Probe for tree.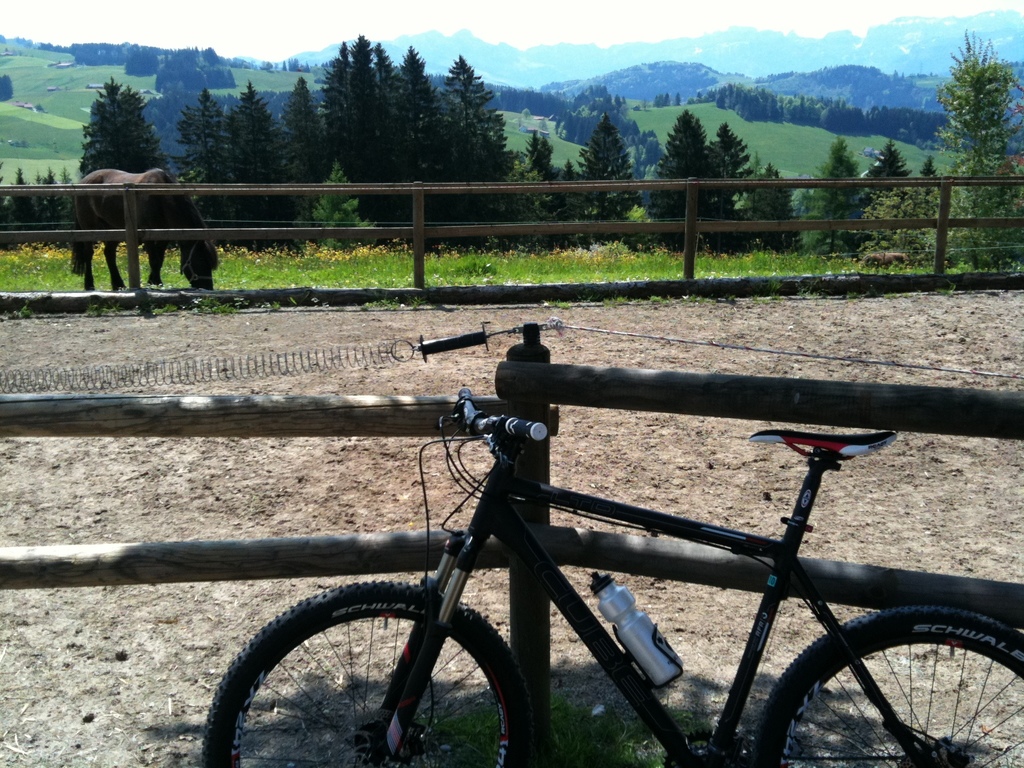
Probe result: x1=708 y1=118 x2=752 y2=179.
